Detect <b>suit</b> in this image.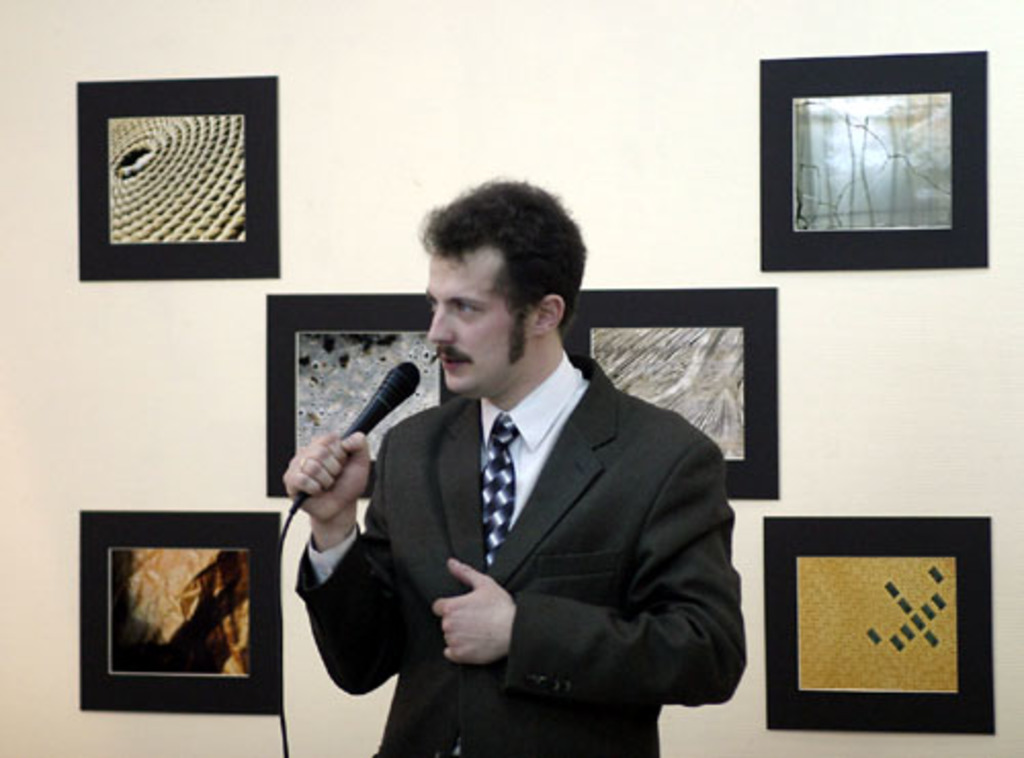
Detection: 307 285 760 733.
